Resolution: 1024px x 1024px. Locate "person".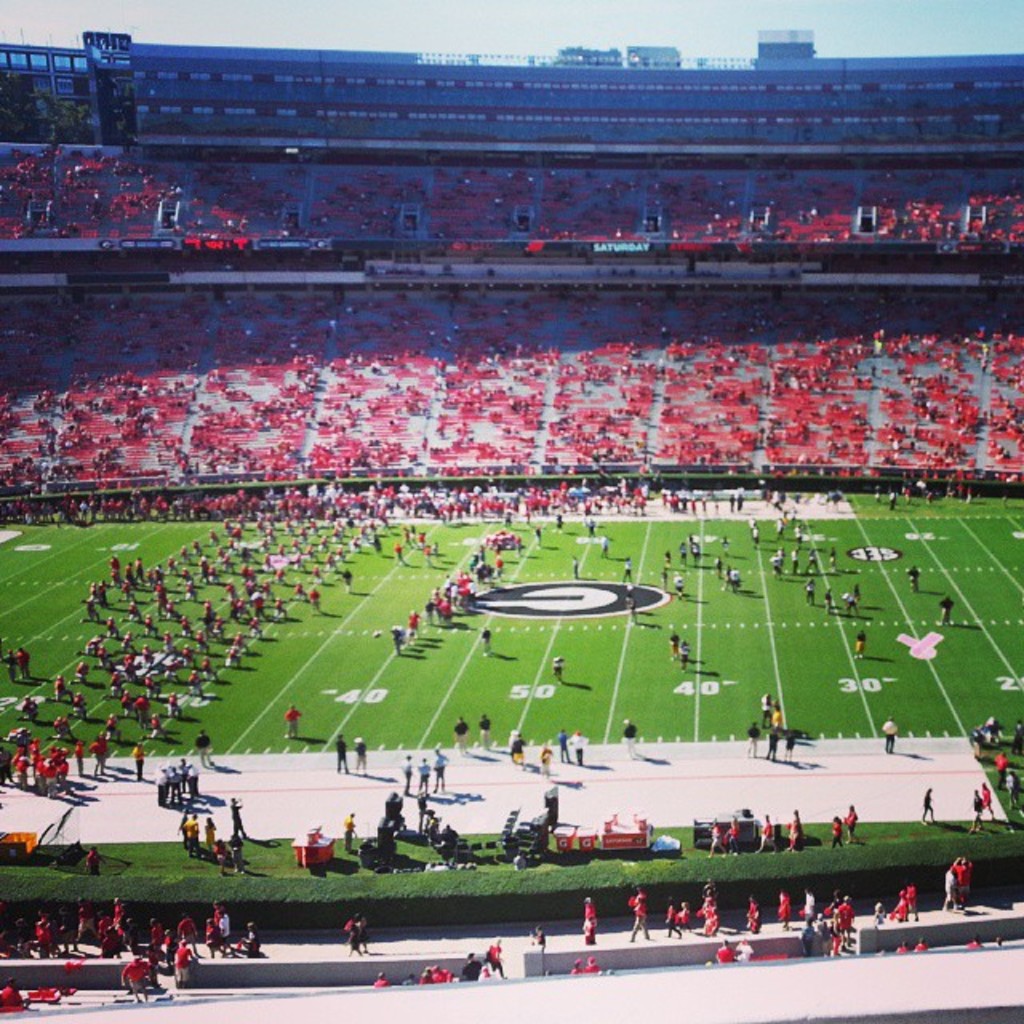
{"x1": 787, "y1": 547, "x2": 800, "y2": 581}.
